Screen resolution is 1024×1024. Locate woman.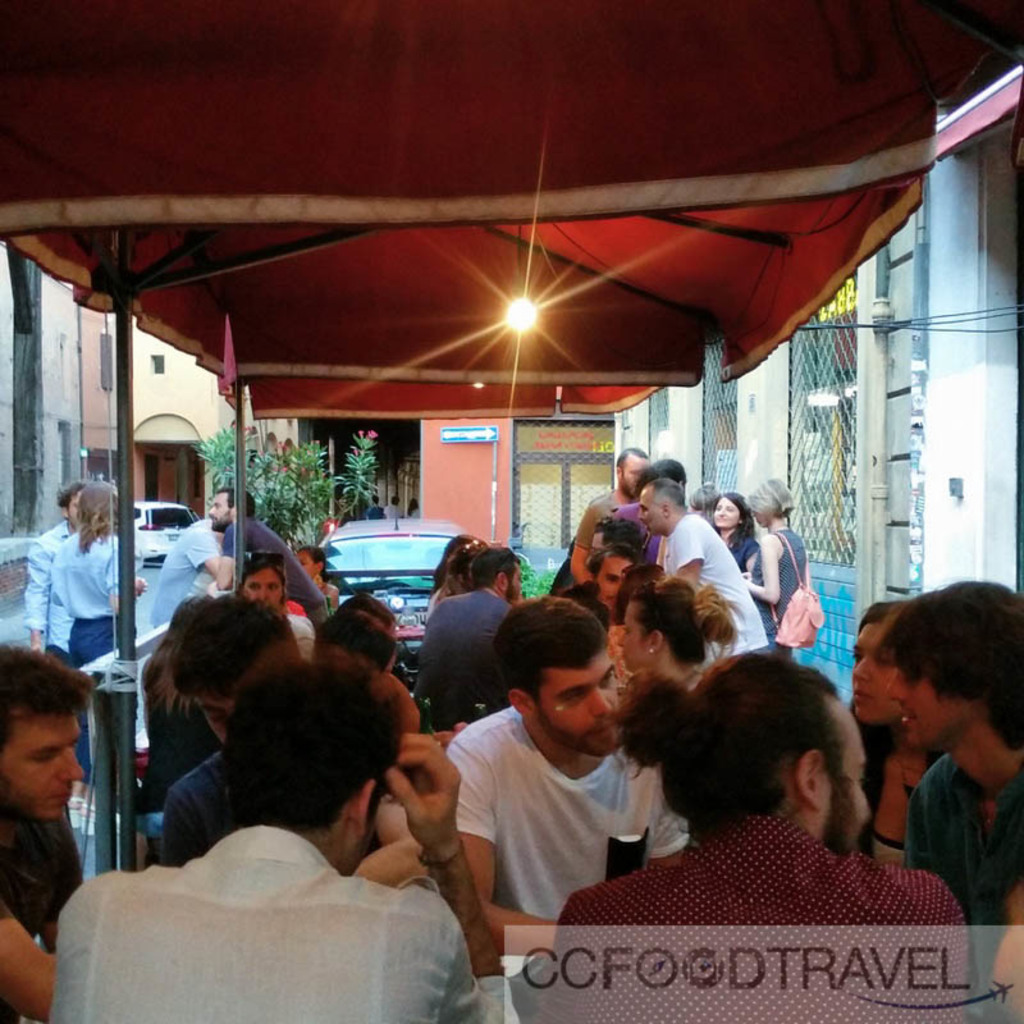
pyautogui.locateOnScreen(225, 556, 329, 685).
